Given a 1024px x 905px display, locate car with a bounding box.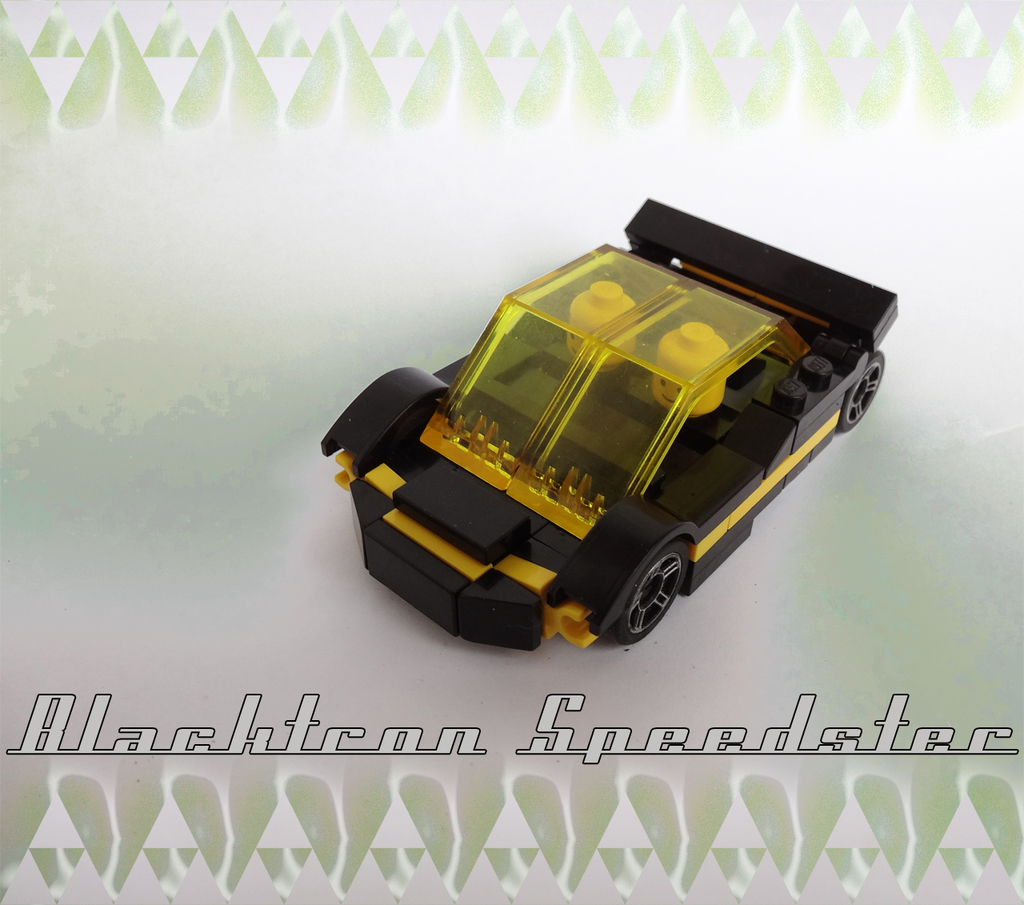
Located: {"left": 286, "top": 196, "right": 911, "bottom": 645}.
